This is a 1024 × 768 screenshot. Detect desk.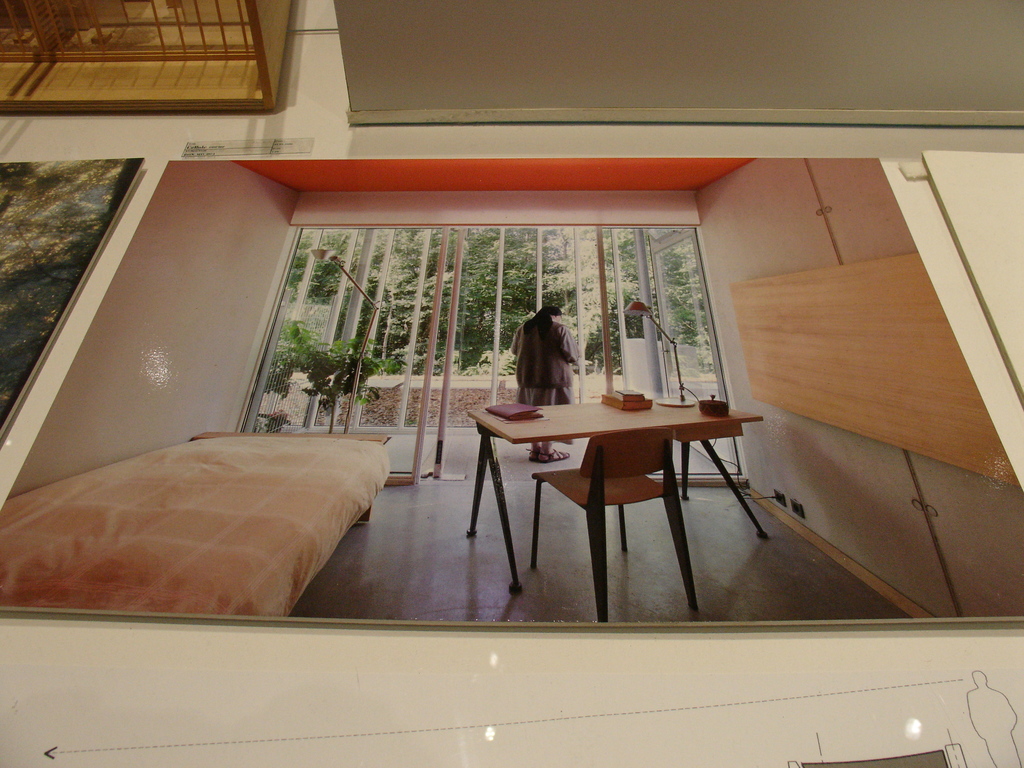
region(471, 383, 759, 612).
